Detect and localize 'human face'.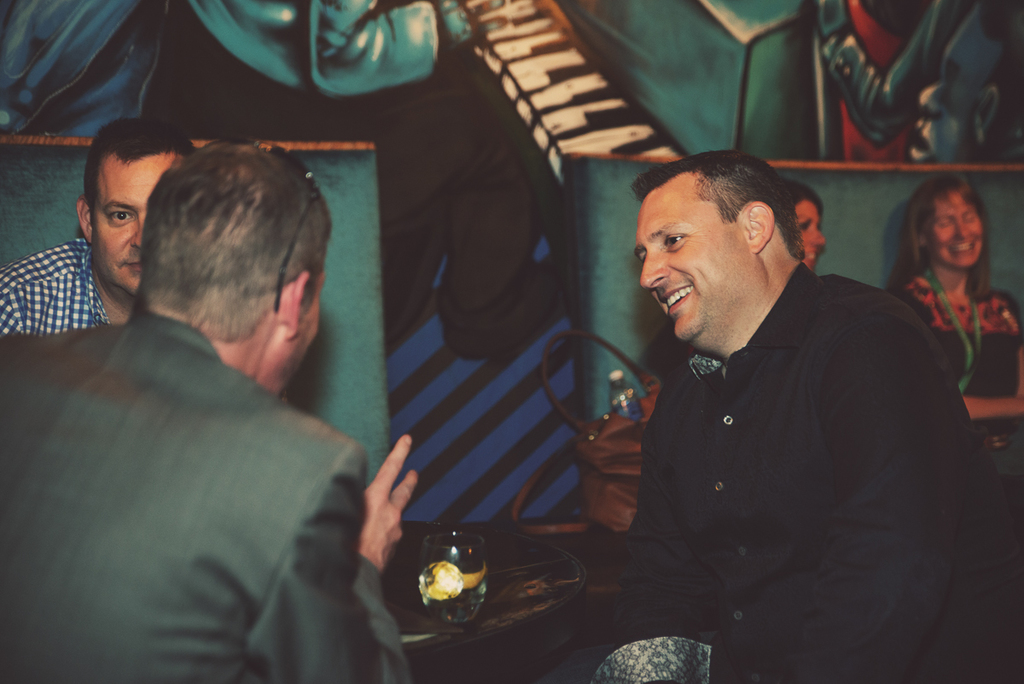
Localized at x1=927 y1=195 x2=982 y2=272.
